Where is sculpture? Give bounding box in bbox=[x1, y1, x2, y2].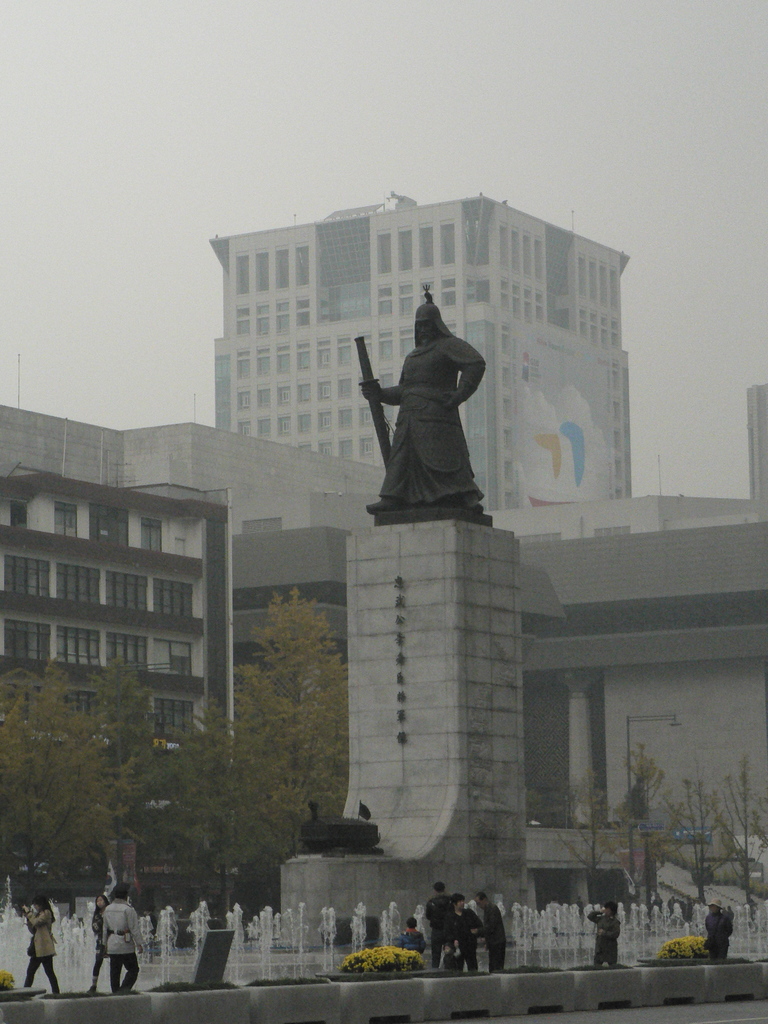
bbox=[362, 293, 506, 527].
